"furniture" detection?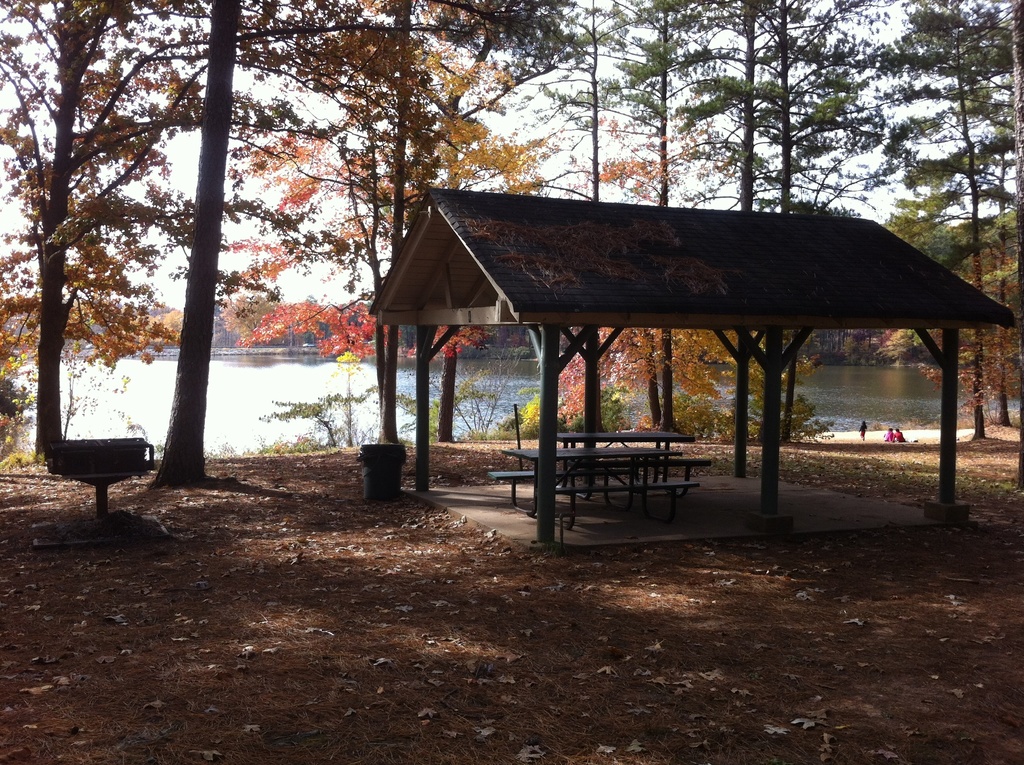
x1=487 y1=438 x2=707 y2=531
